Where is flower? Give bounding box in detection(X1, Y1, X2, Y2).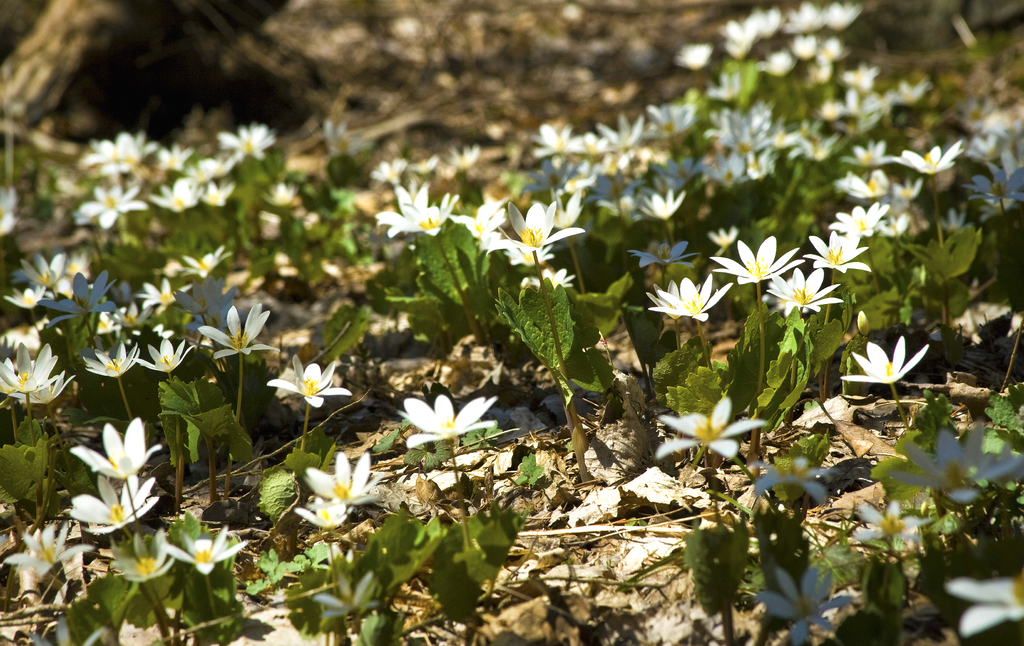
detection(399, 391, 484, 457).
